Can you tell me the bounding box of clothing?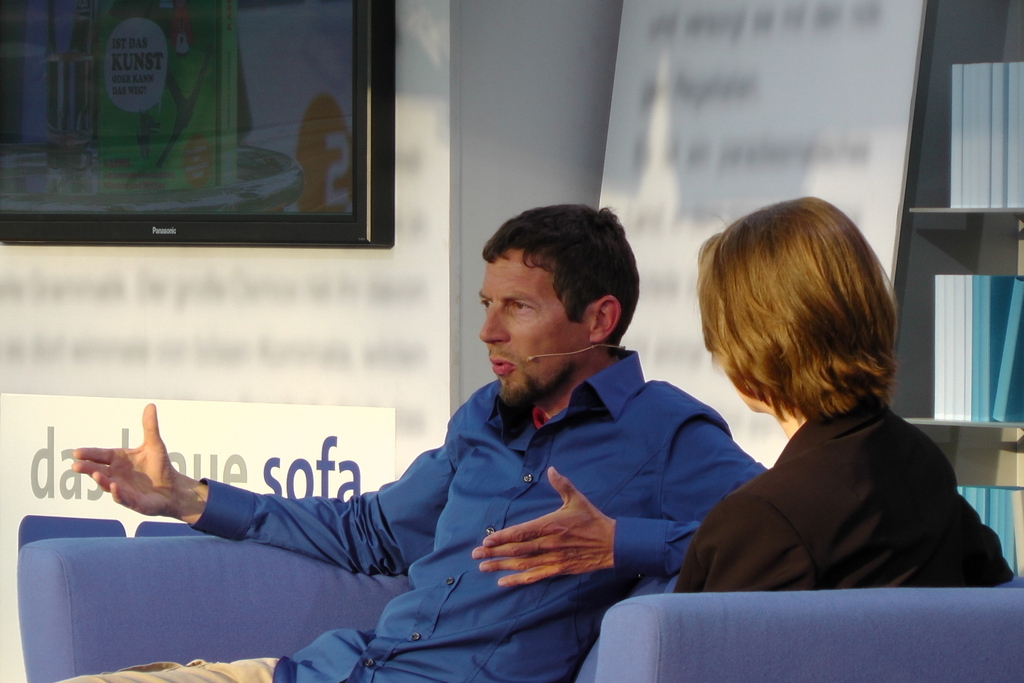
bbox=[664, 391, 1023, 596].
